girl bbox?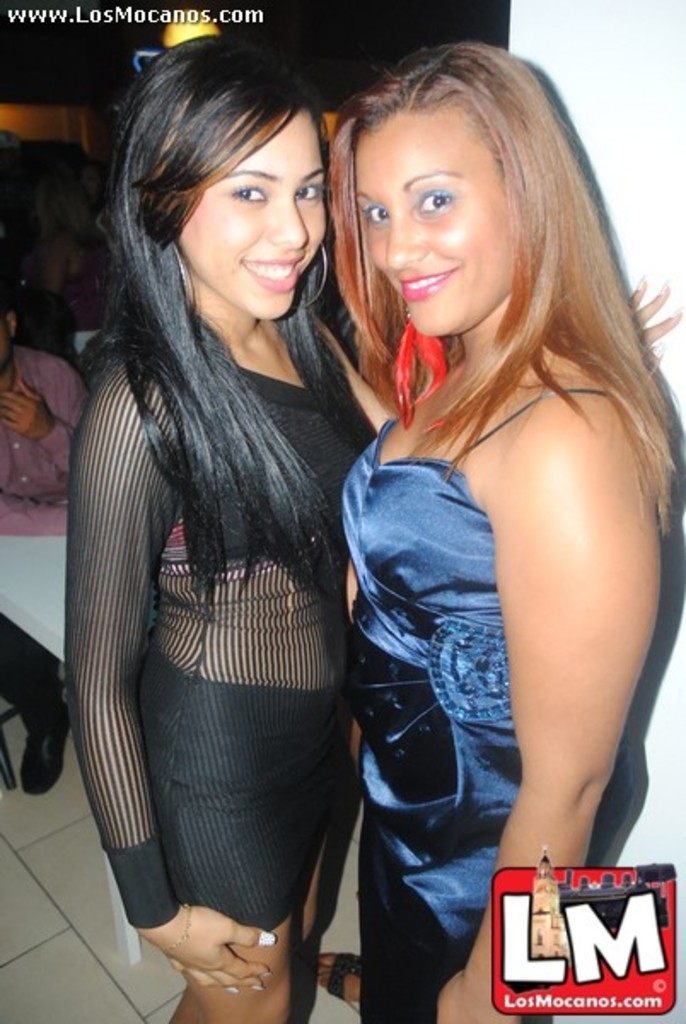
x1=331, y1=31, x2=674, y2=1022
